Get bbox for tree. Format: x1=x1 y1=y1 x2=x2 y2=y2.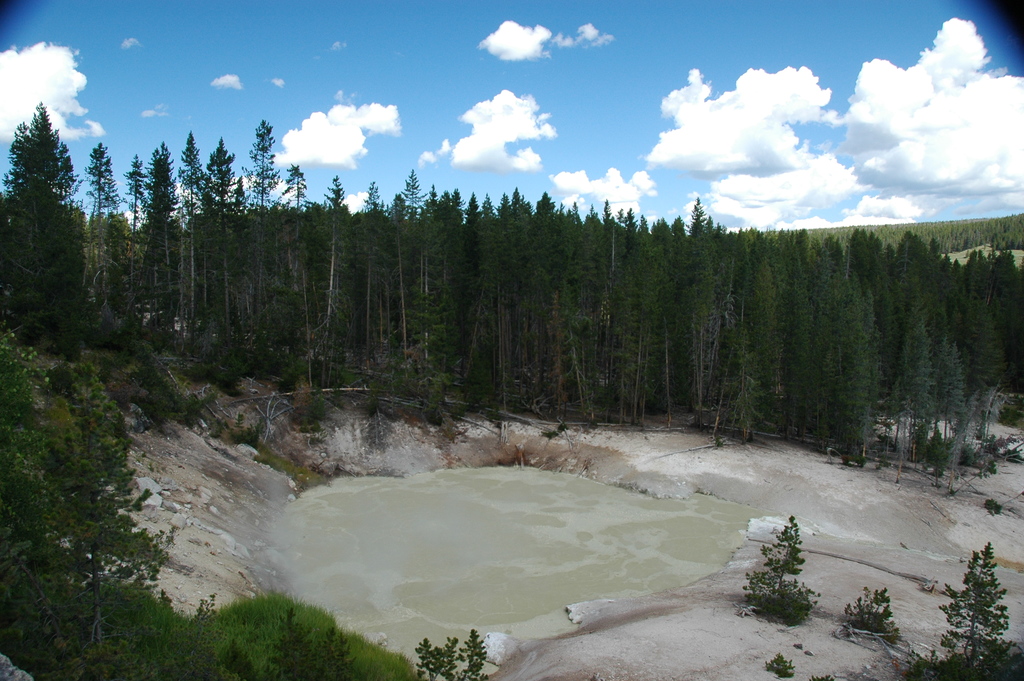
x1=1 y1=354 x2=178 y2=680.
